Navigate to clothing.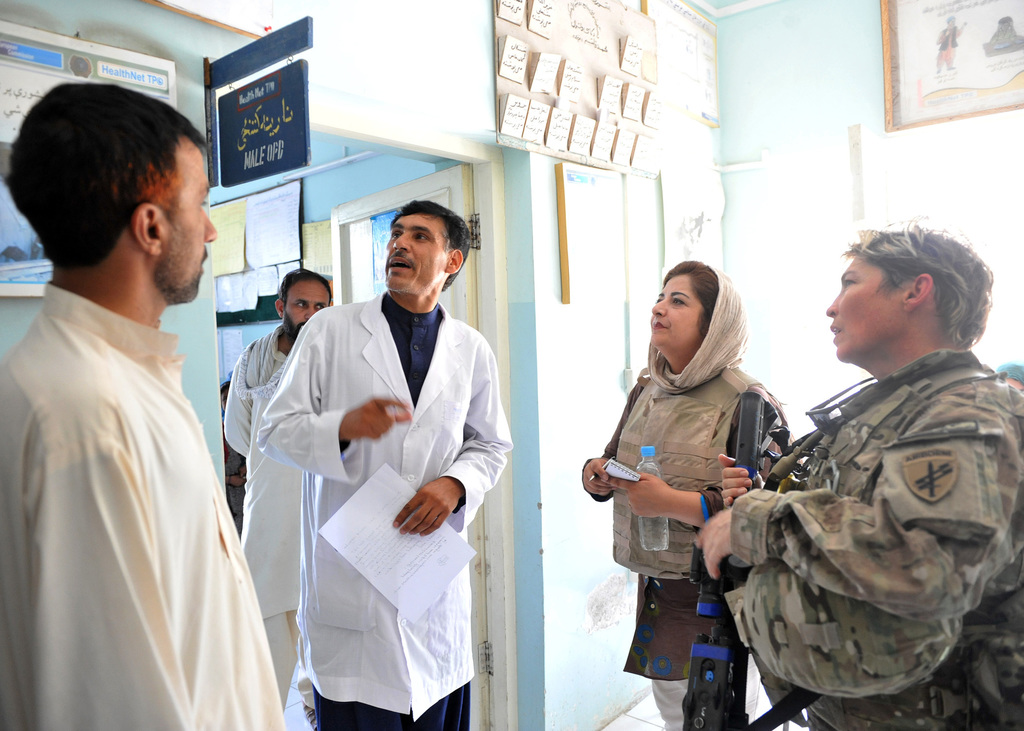
Navigation target: region(225, 323, 303, 711).
